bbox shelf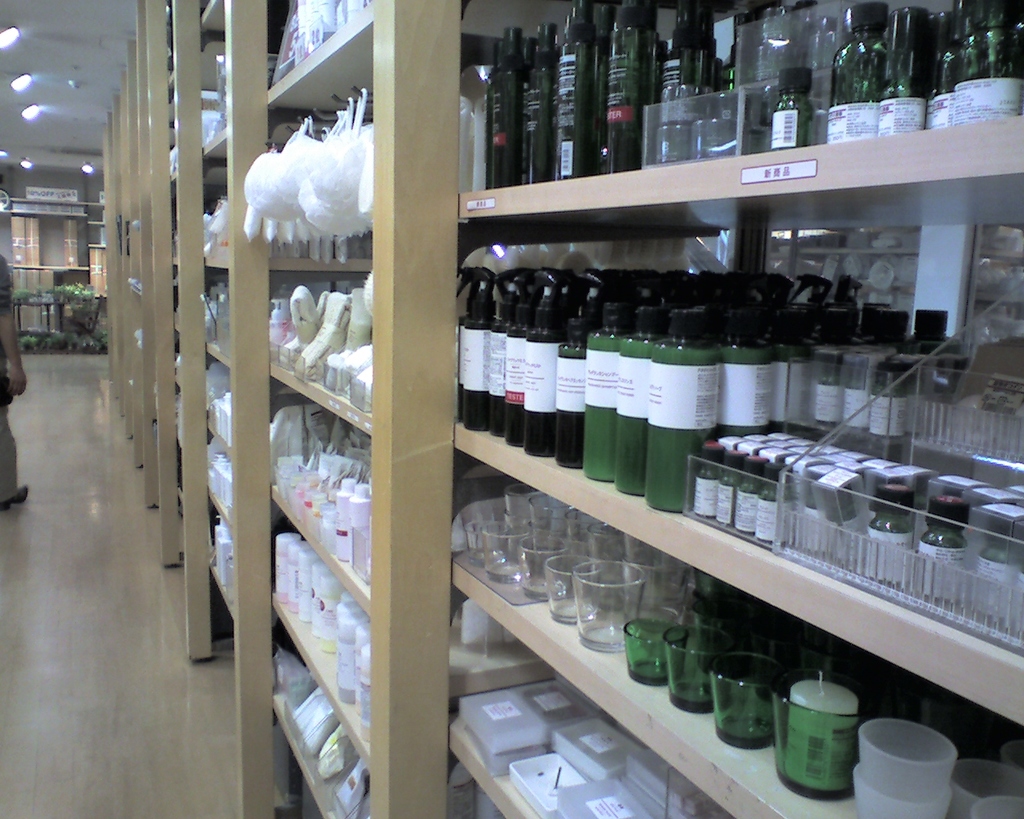
[460, 7, 1023, 207]
